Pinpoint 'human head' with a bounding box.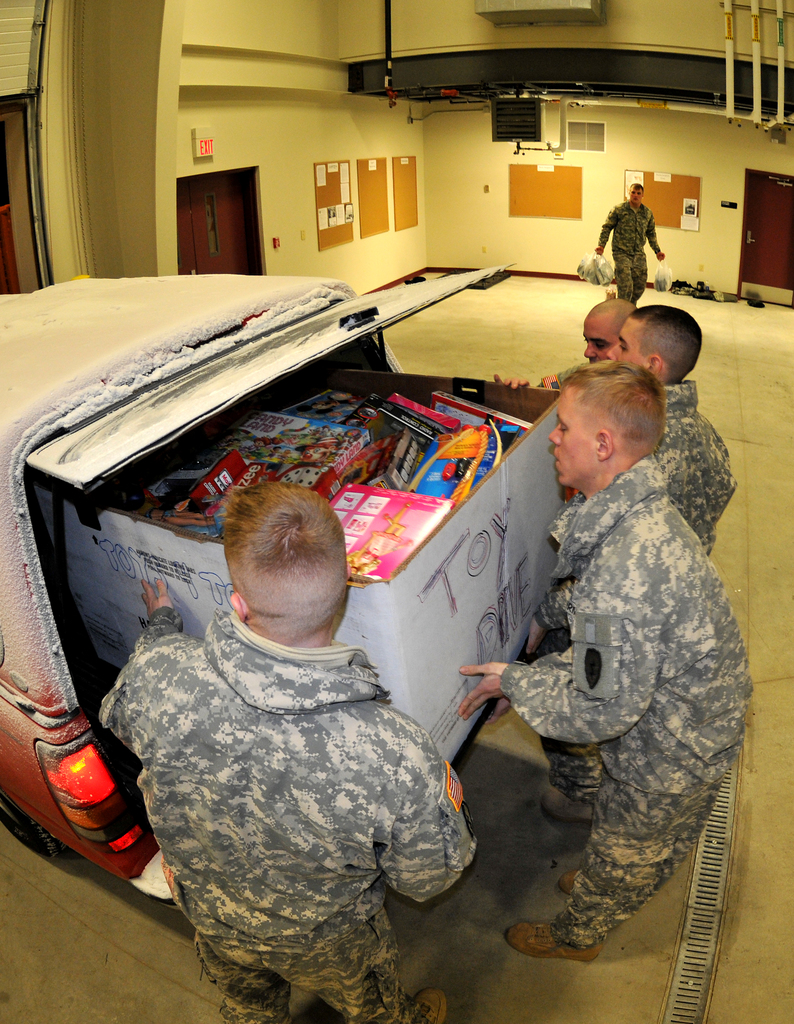
x1=535, y1=356, x2=665, y2=490.
